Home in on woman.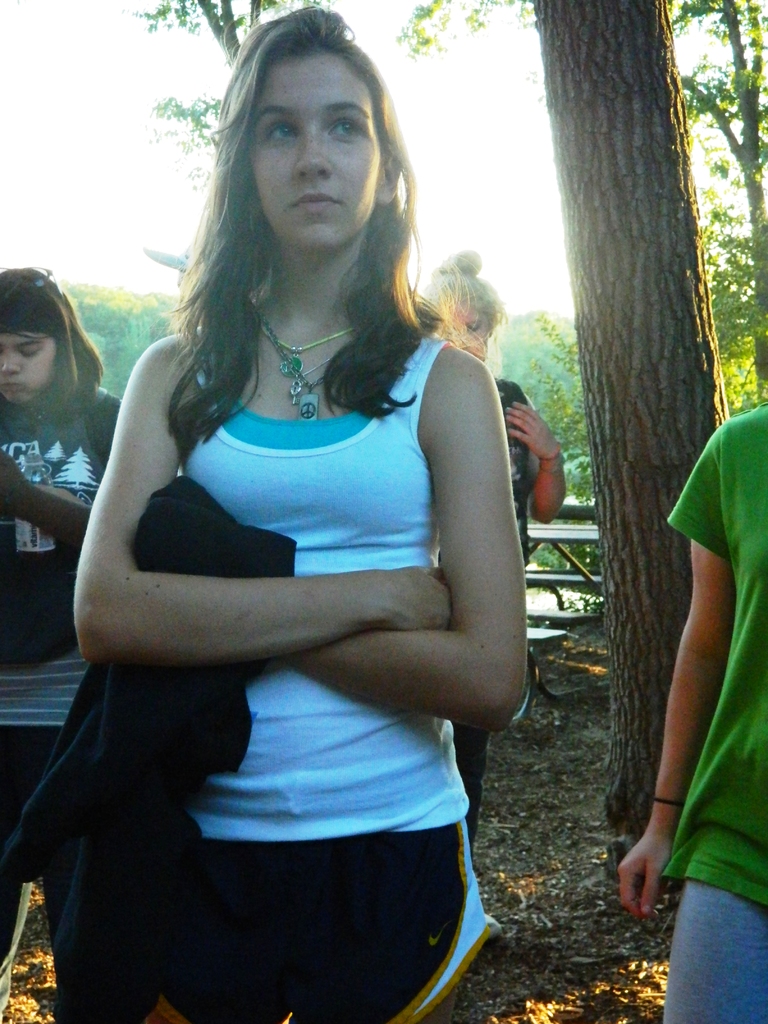
Homed in at box=[424, 245, 564, 840].
